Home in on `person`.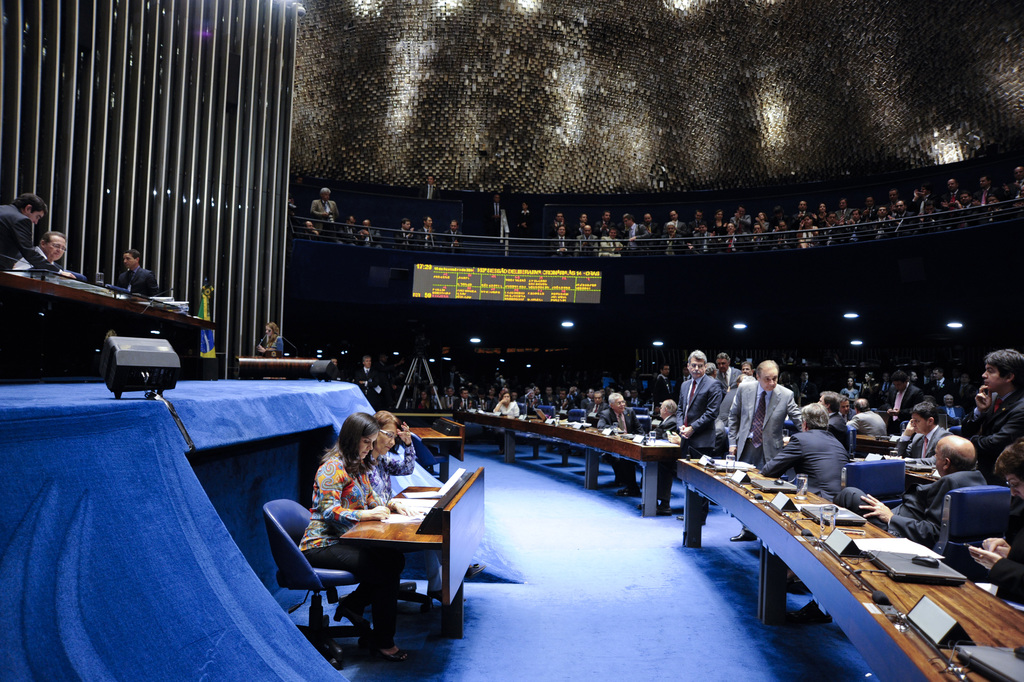
Homed in at bbox=(837, 395, 858, 423).
